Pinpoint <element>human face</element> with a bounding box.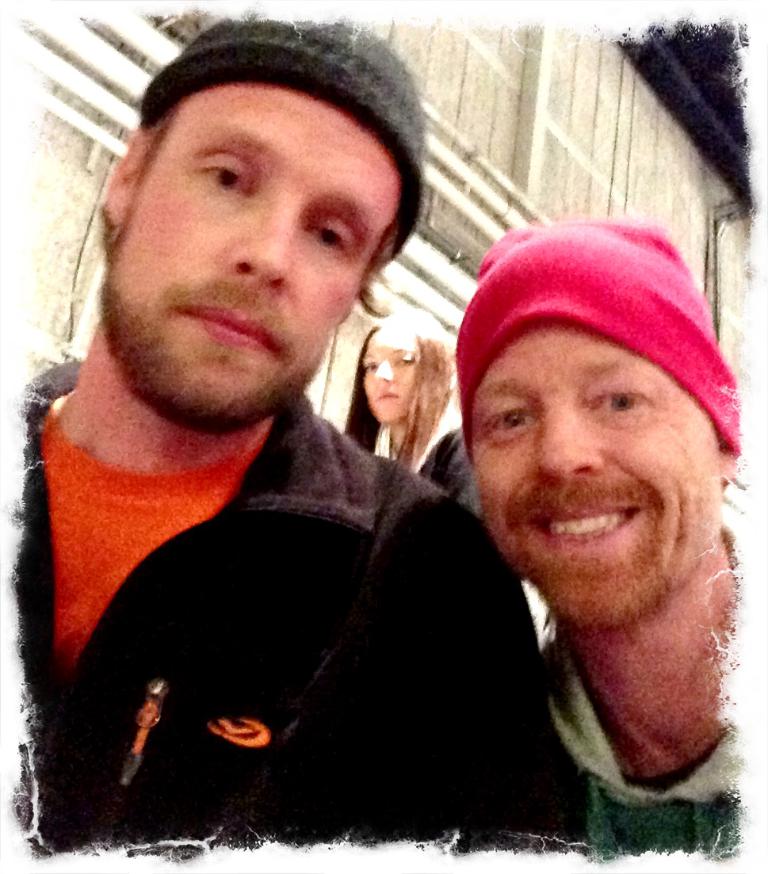
BBox(353, 326, 426, 422).
